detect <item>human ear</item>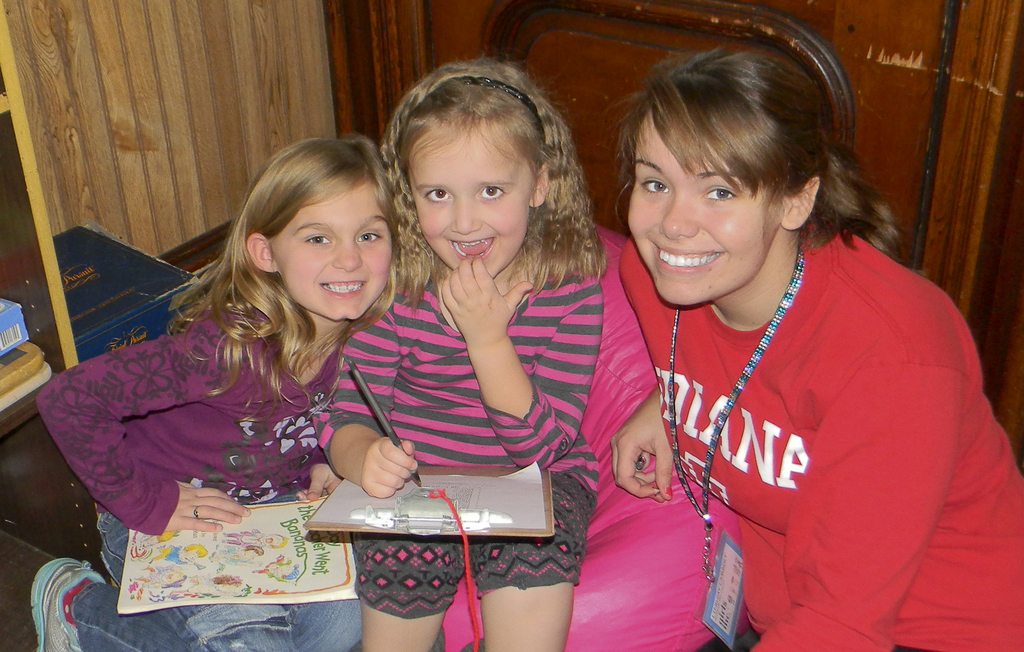
<region>530, 161, 551, 205</region>
